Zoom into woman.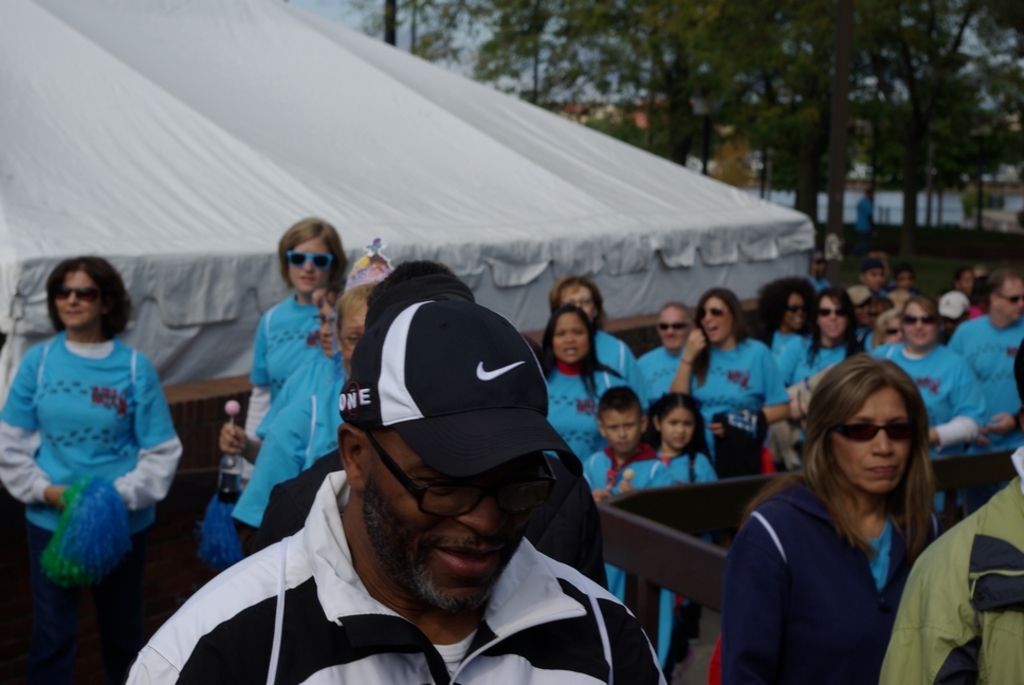
Zoom target: (left=540, top=306, right=628, bottom=459).
